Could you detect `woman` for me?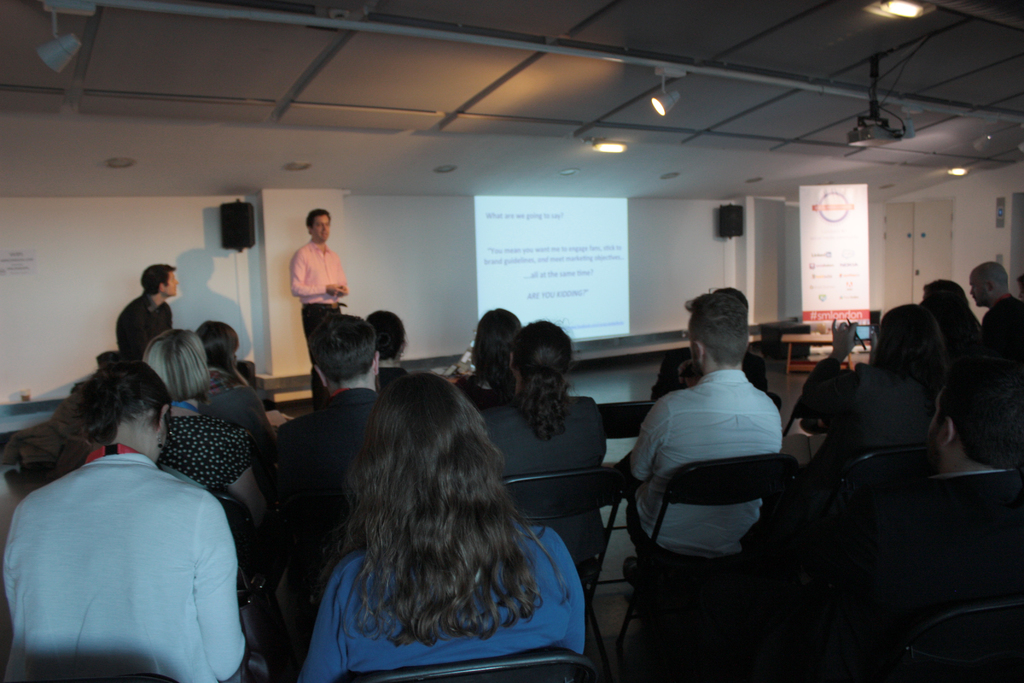
Detection result: bbox(0, 357, 250, 682).
